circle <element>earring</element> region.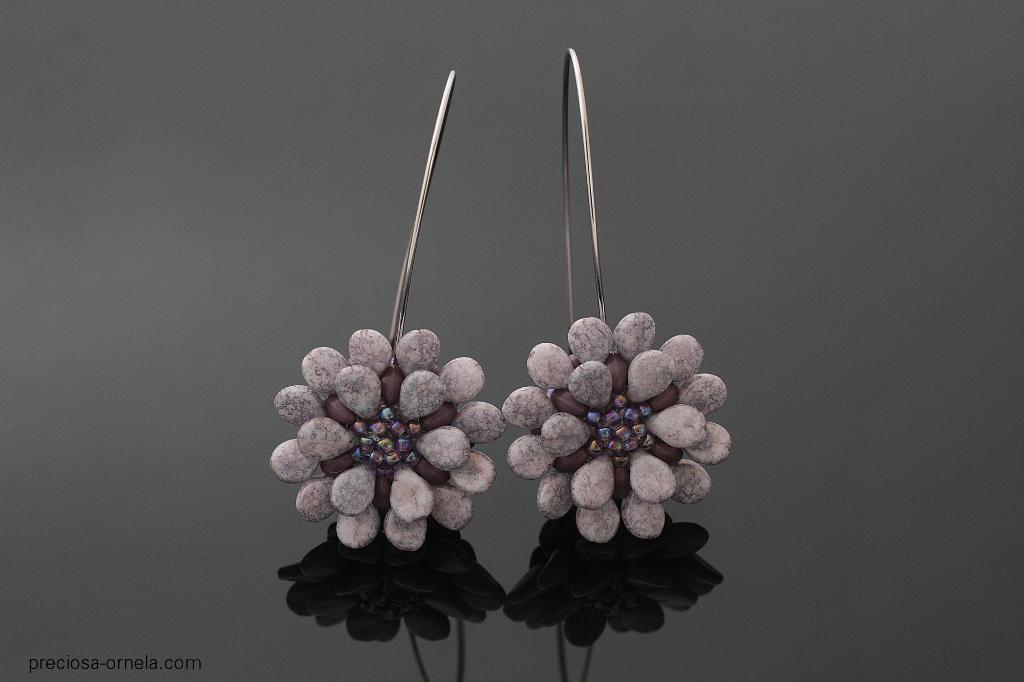
Region: <box>260,68,509,561</box>.
